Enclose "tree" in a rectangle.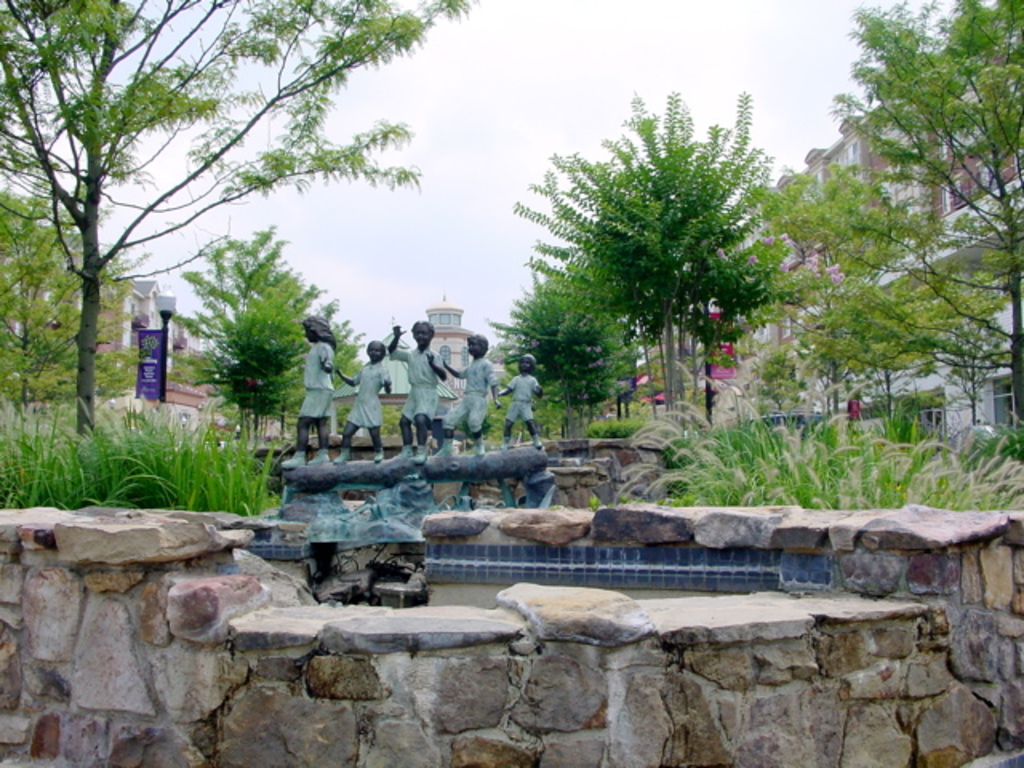
<box>510,83,802,418</box>.
